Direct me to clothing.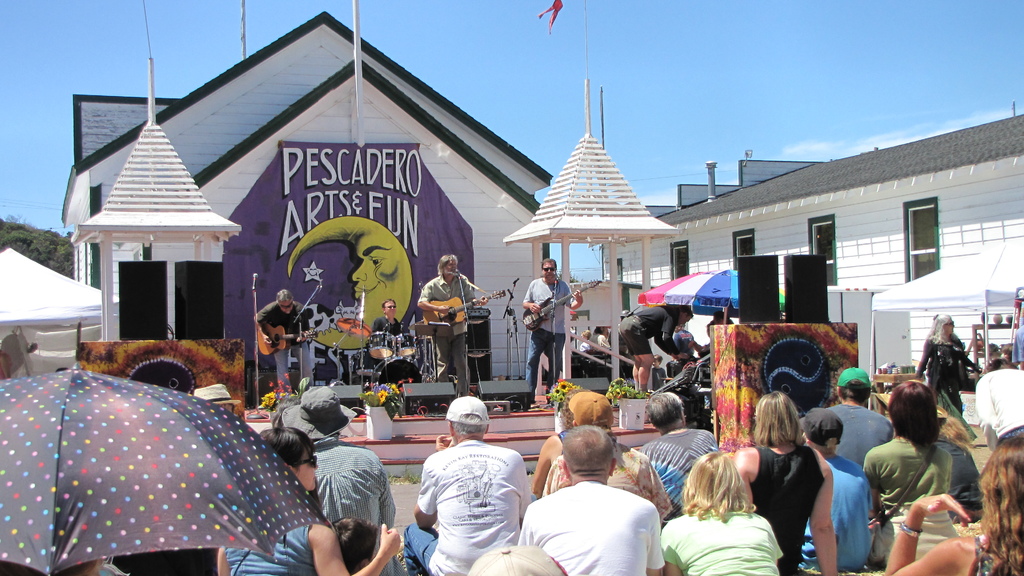
Direction: [521, 479, 668, 575].
